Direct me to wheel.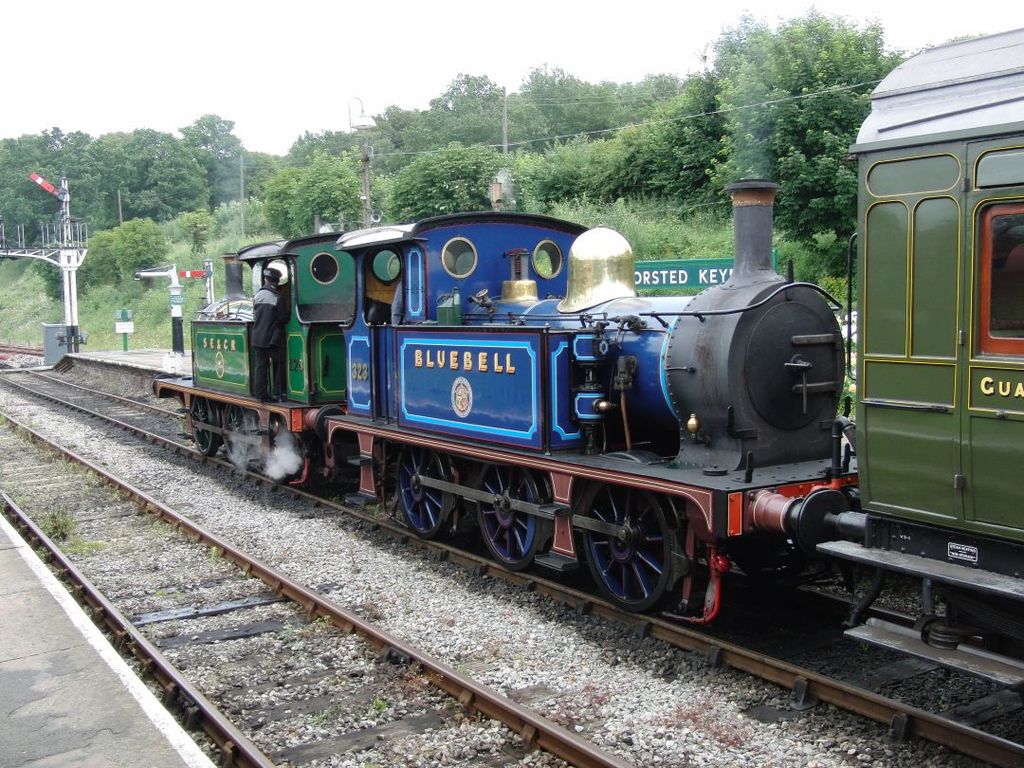
Direction: 177 394 225 467.
